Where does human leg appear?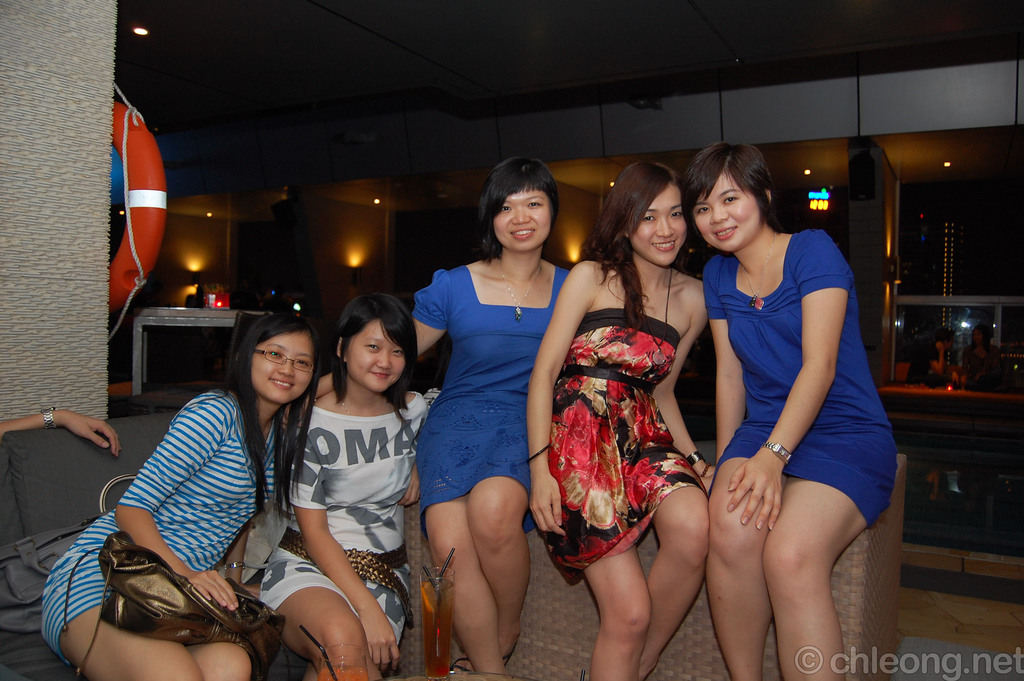
Appears at BBox(707, 418, 797, 676).
